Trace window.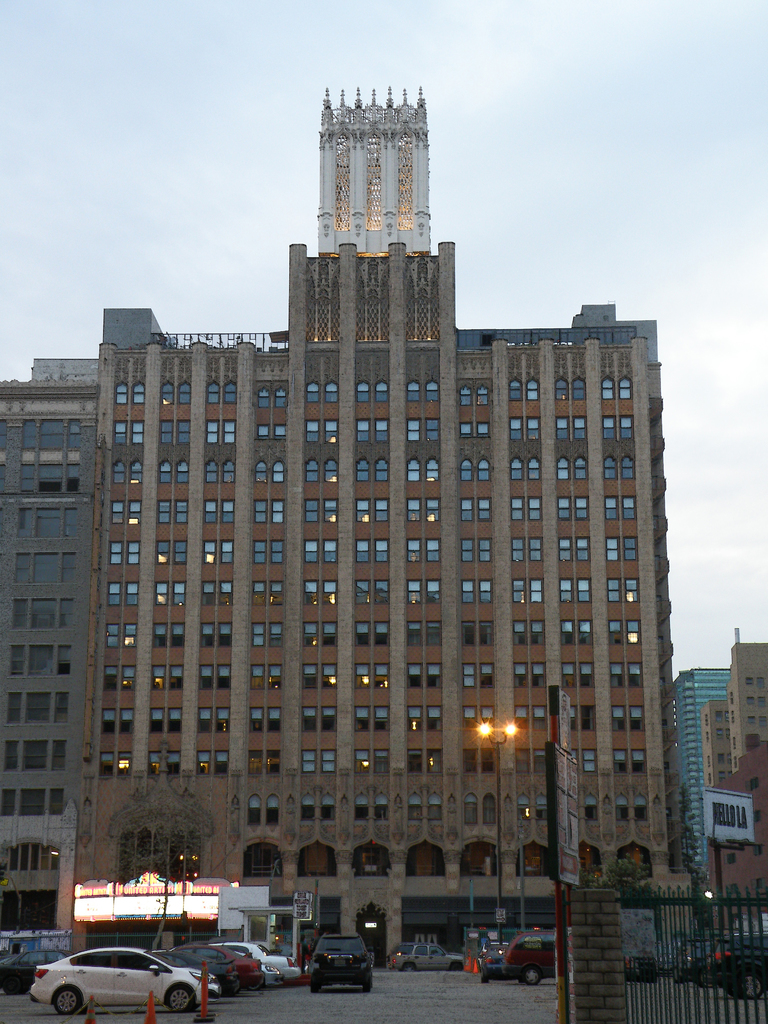
Traced to box(357, 580, 390, 606).
